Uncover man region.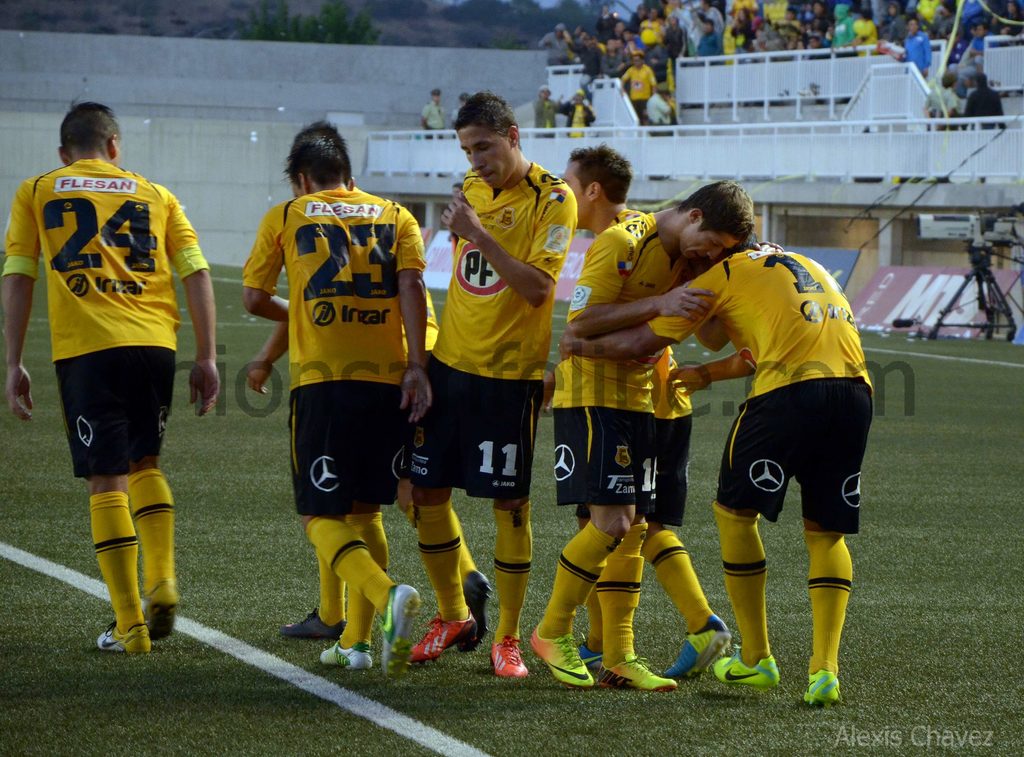
Uncovered: (x1=893, y1=20, x2=930, y2=79).
